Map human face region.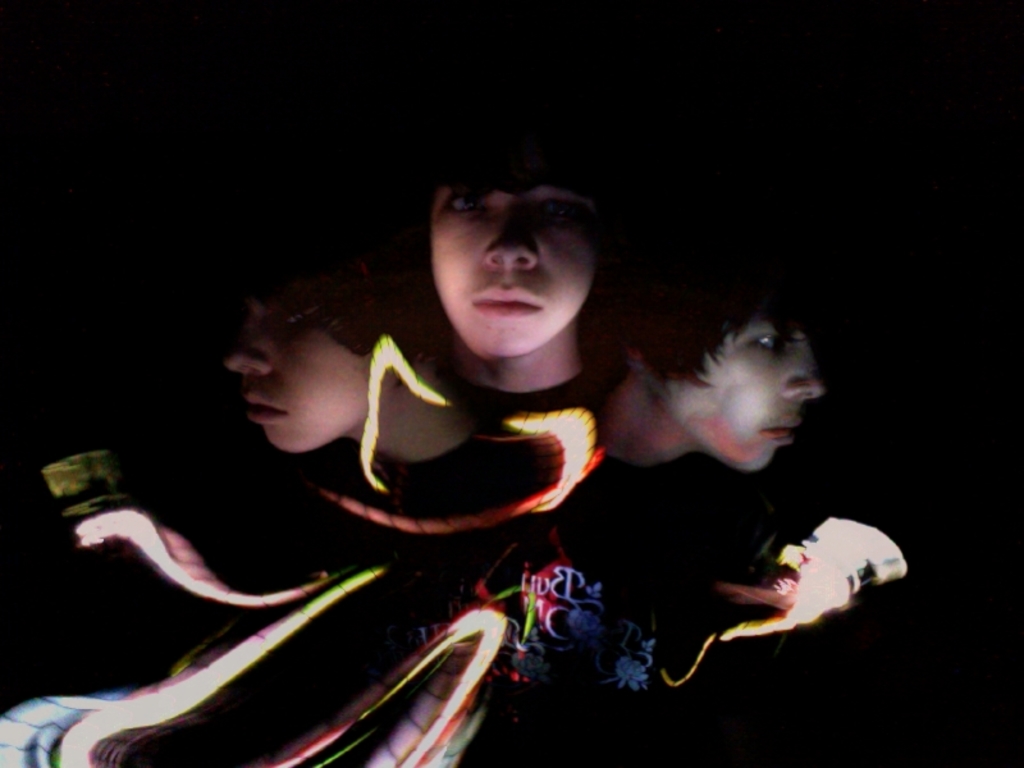
Mapped to l=650, t=289, r=820, b=476.
